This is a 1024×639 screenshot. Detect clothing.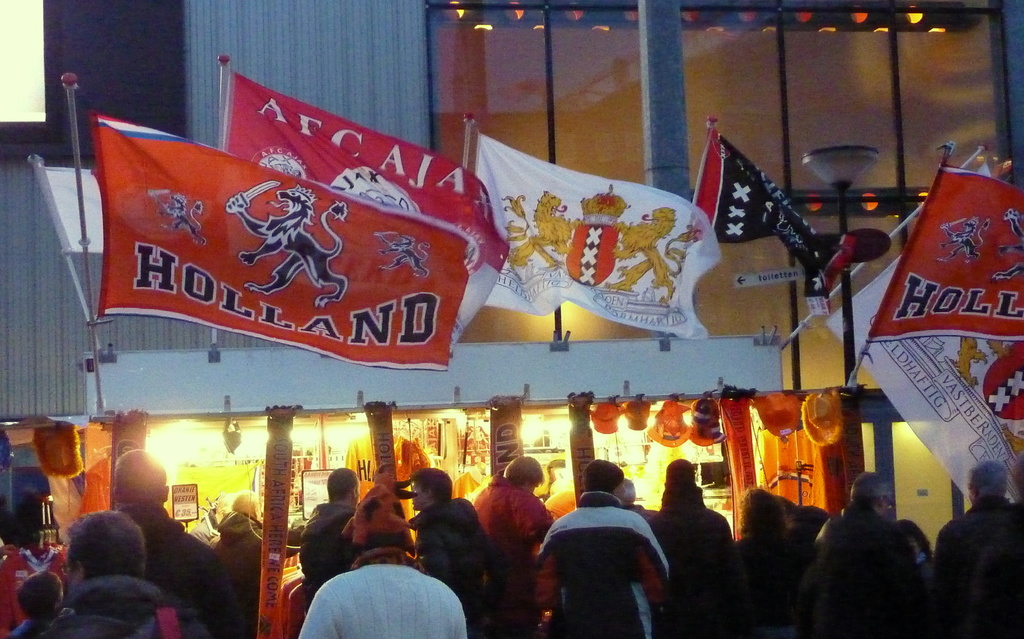
<box>530,492,671,638</box>.
